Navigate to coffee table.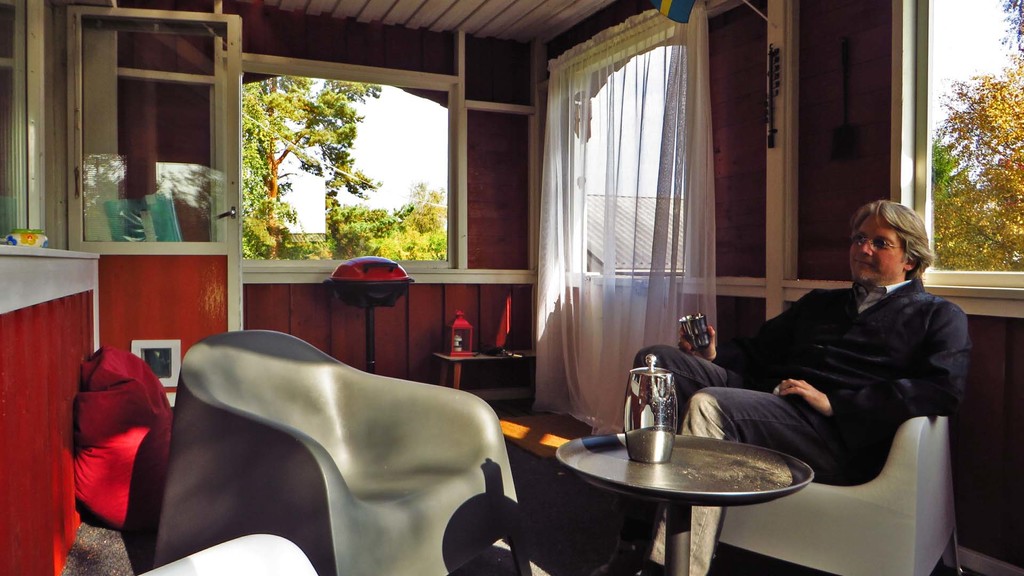
Navigation target: x1=431 y1=339 x2=540 y2=410.
